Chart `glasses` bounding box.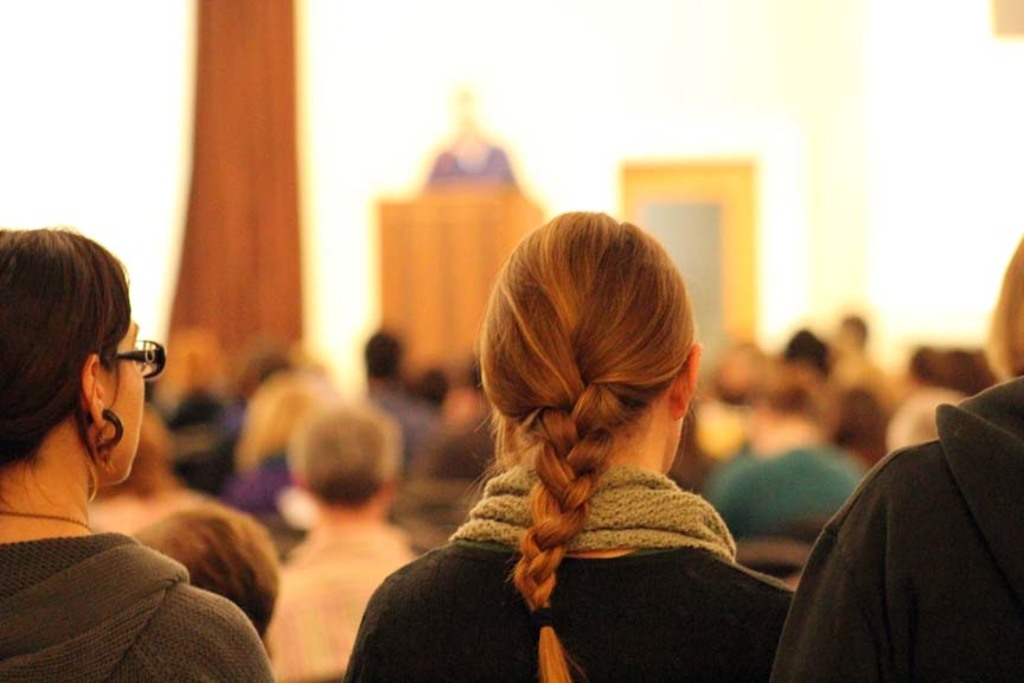
Charted: box(100, 327, 171, 383).
